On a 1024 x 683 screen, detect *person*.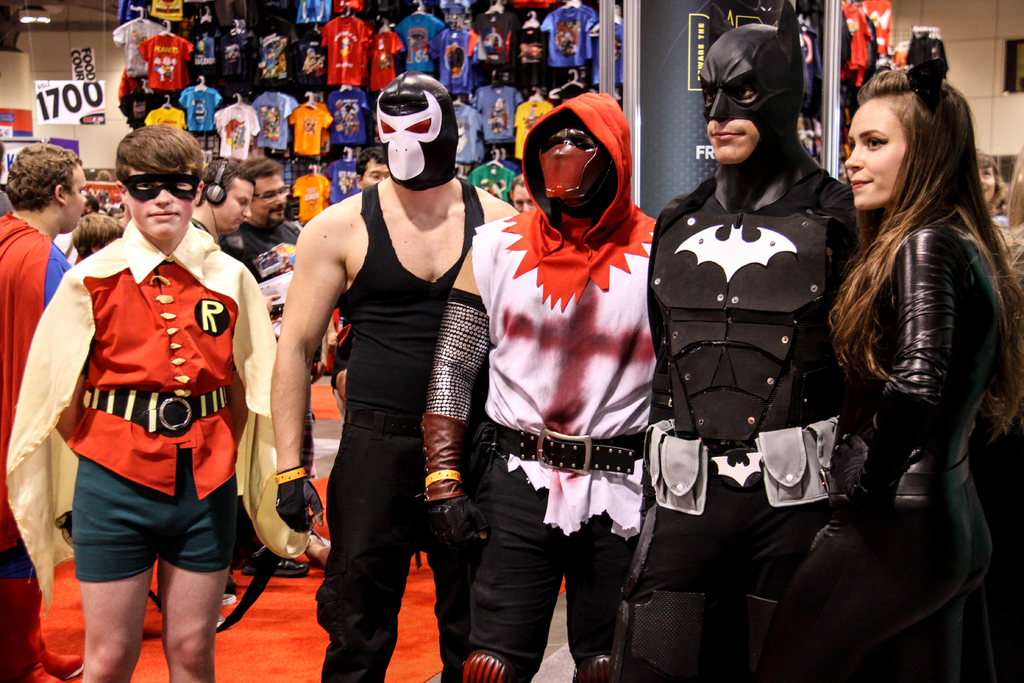
[417, 93, 659, 682].
